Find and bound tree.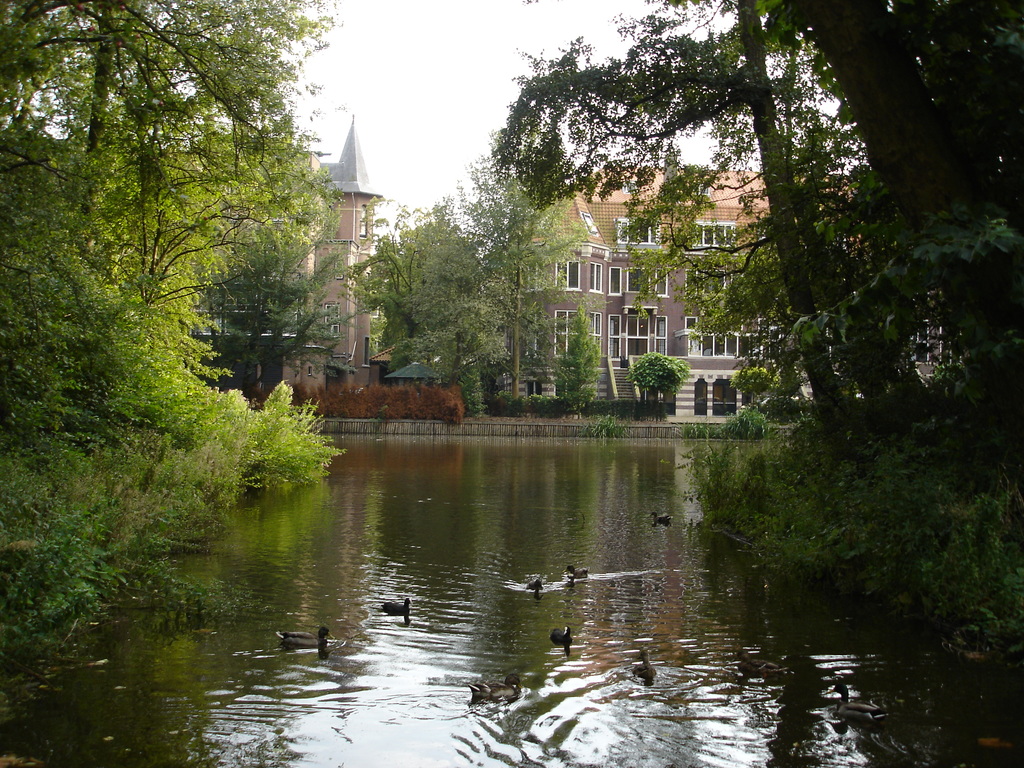
Bound: bbox=[506, 0, 1023, 664].
